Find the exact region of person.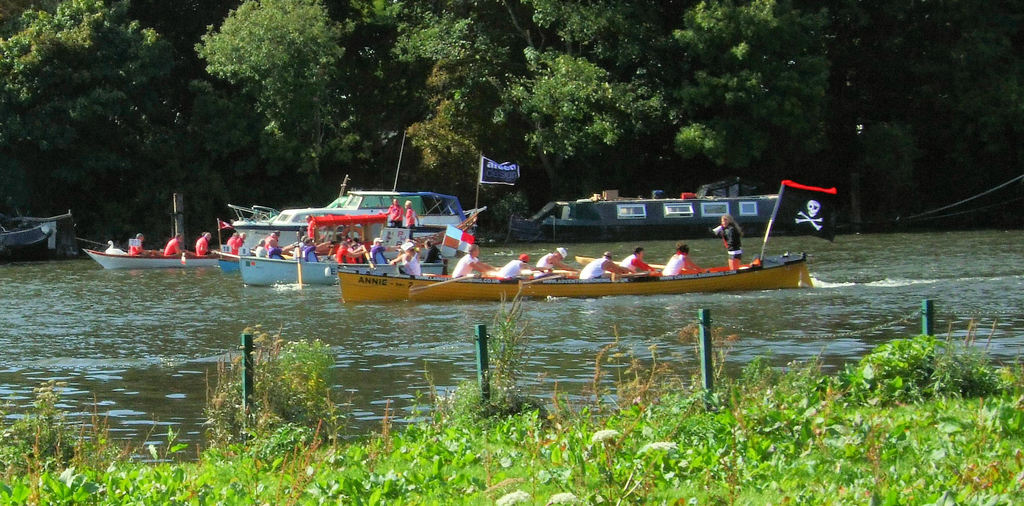
Exact region: (256,238,269,259).
